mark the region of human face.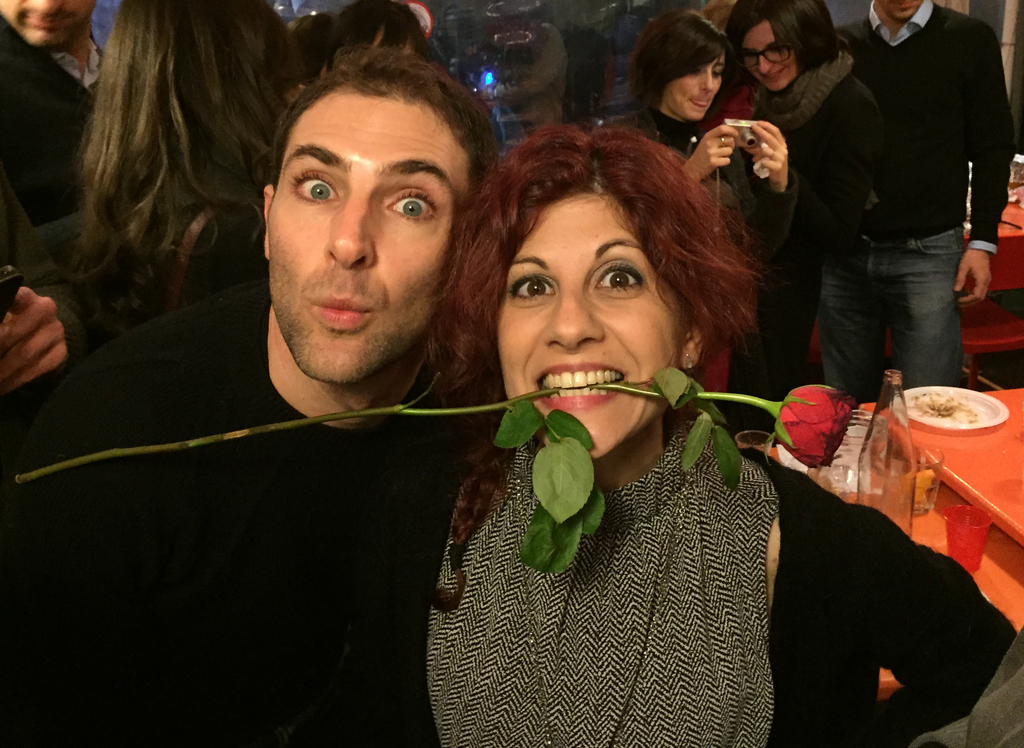
Region: <region>666, 56, 724, 122</region>.
